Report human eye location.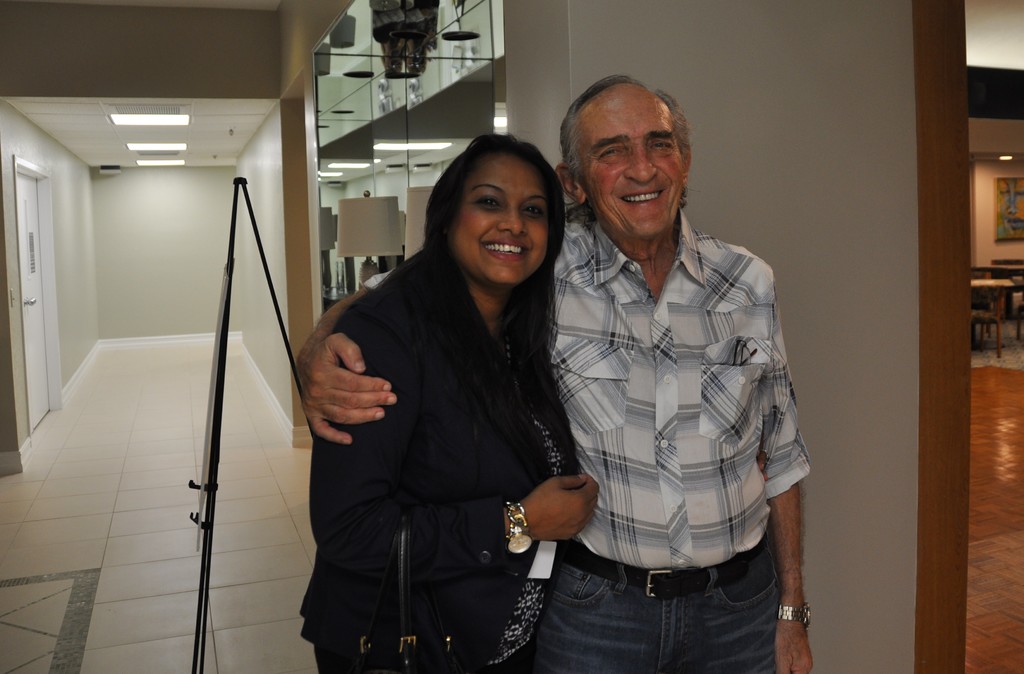
Report: Rect(648, 138, 673, 151).
